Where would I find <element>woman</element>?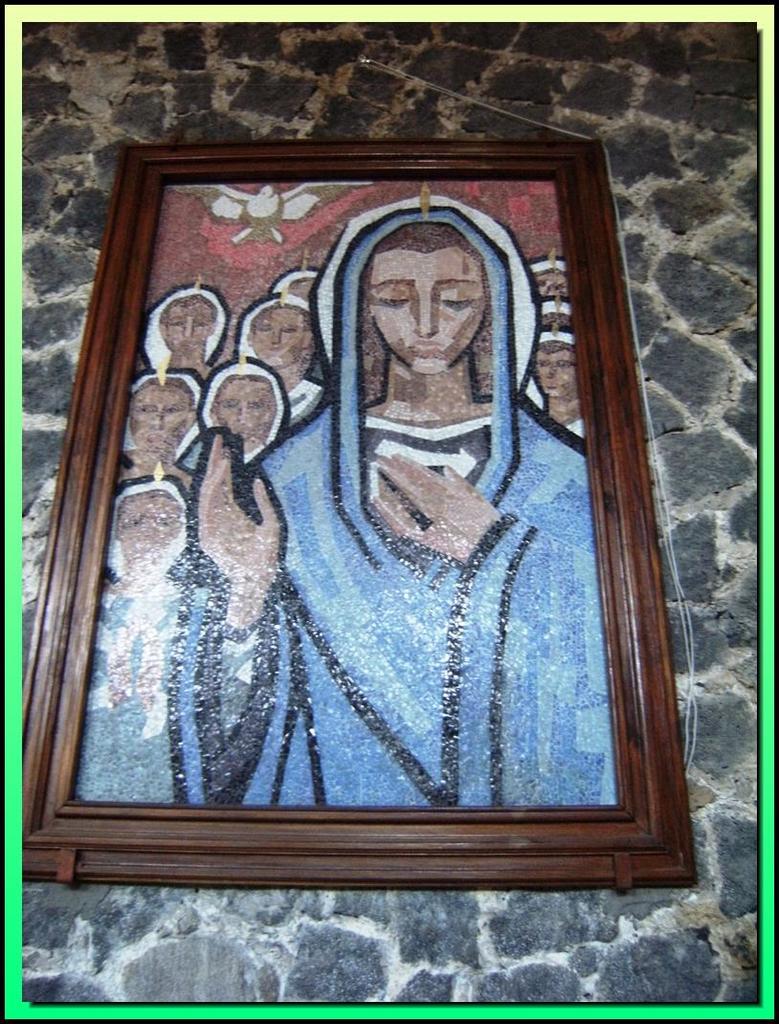
At (148,287,224,384).
